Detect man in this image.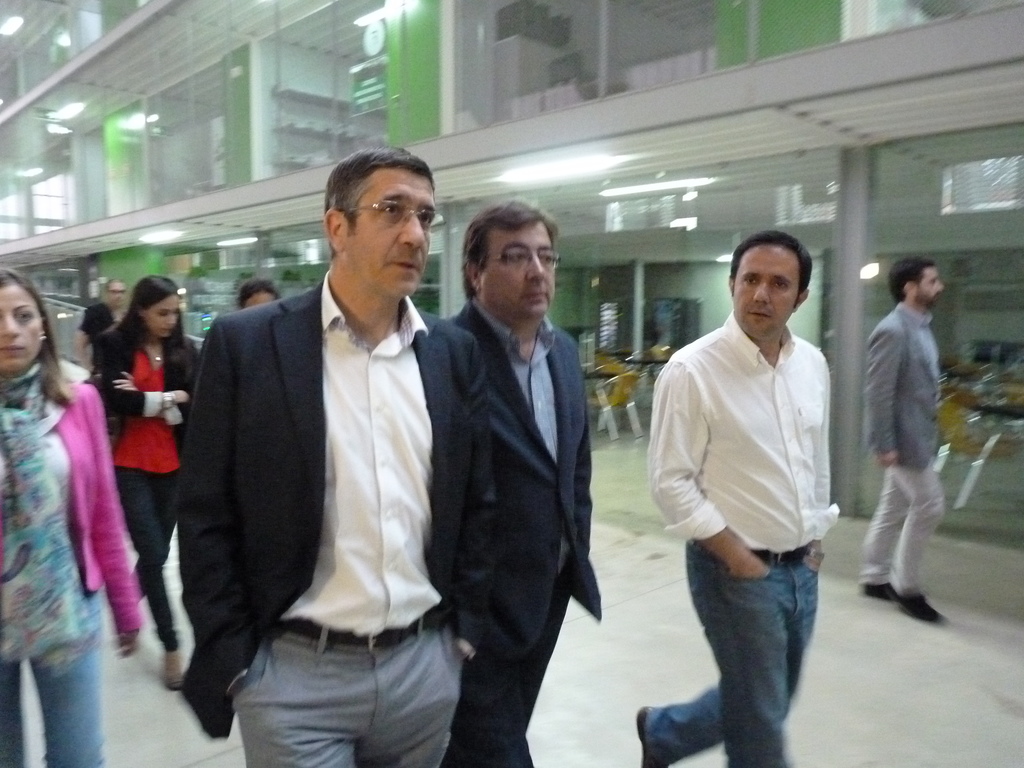
Detection: {"x1": 170, "y1": 146, "x2": 487, "y2": 756}.
